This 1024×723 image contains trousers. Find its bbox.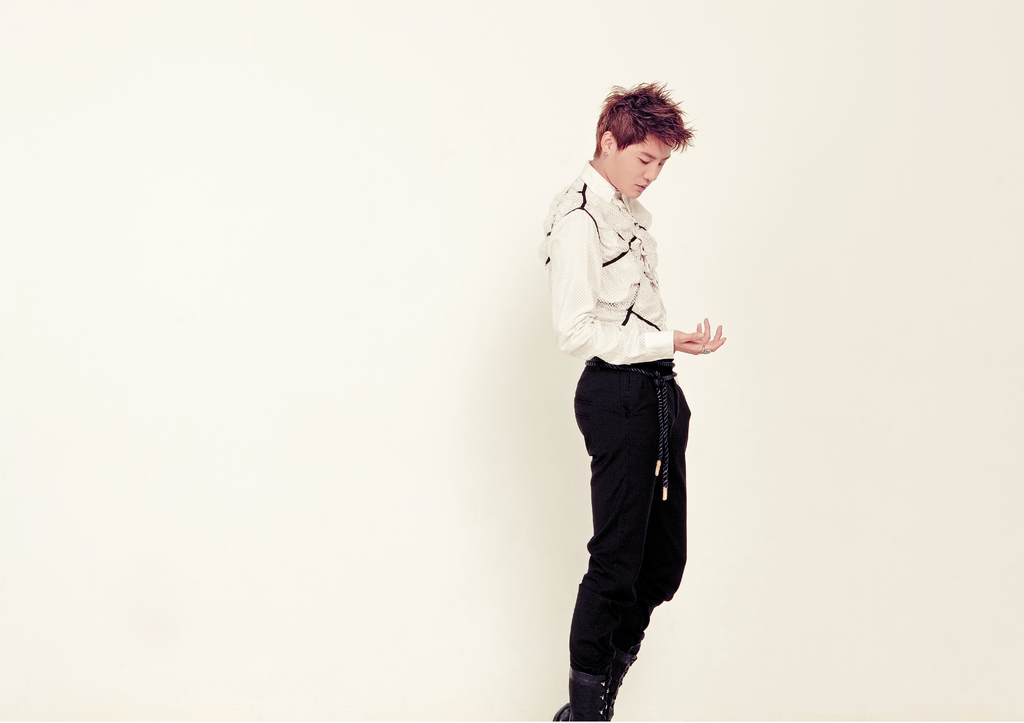
(x1=552, y1=348, x2=701, y2=695).
